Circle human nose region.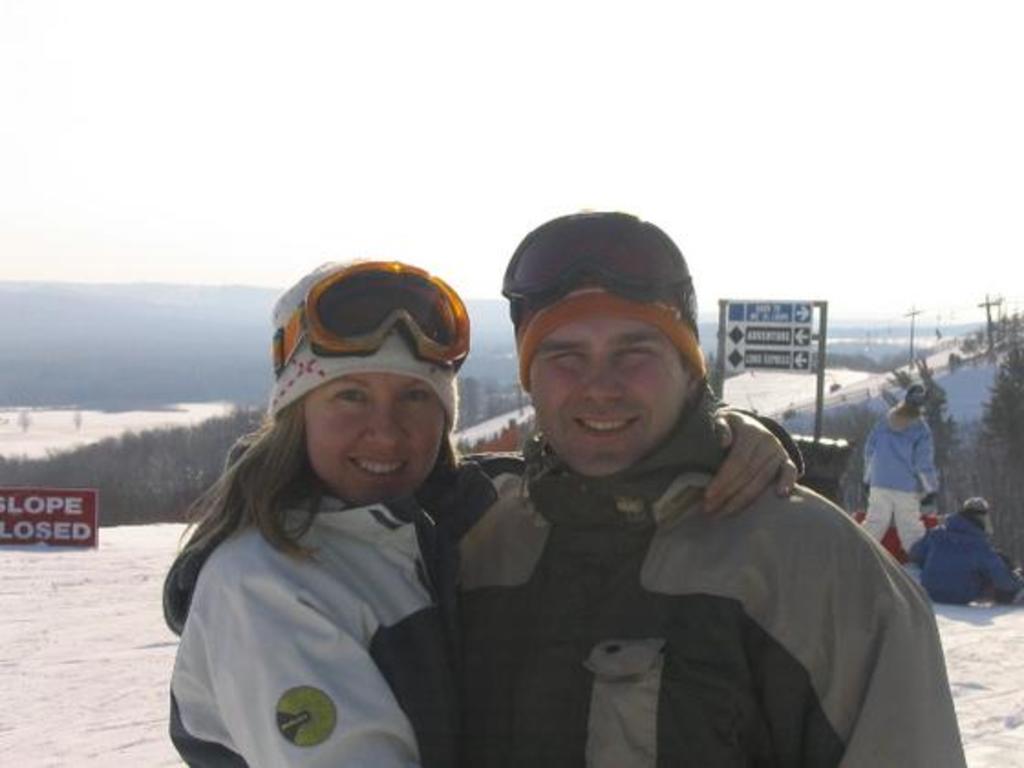
Region: bbox=(578, 358, 627, 404).
